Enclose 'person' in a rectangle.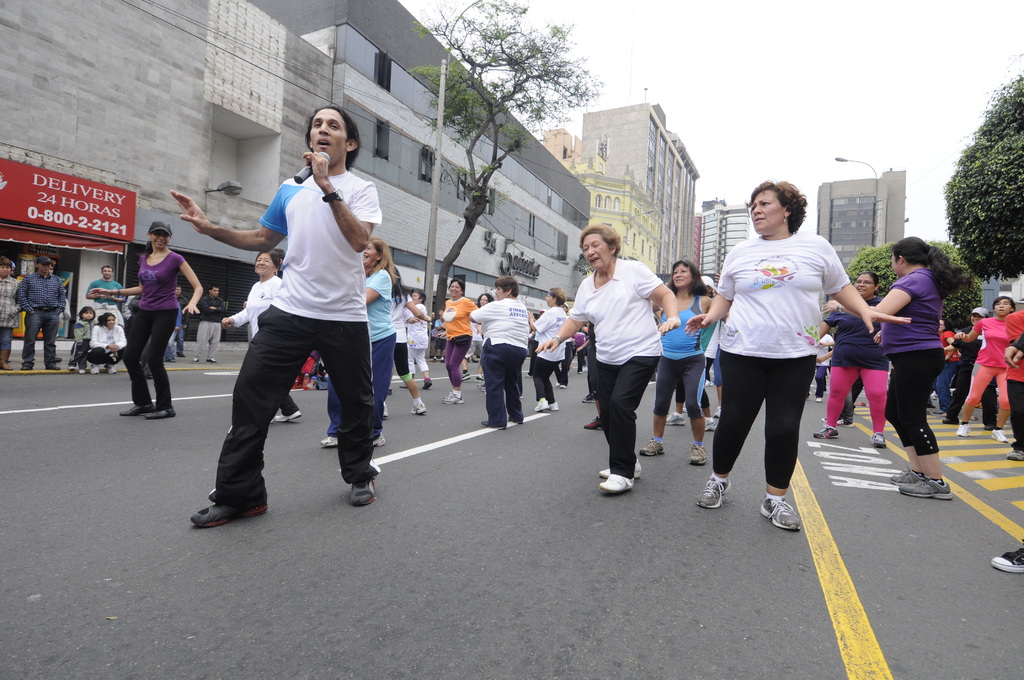
[left=687, top=179, right=915, bottom=534].
